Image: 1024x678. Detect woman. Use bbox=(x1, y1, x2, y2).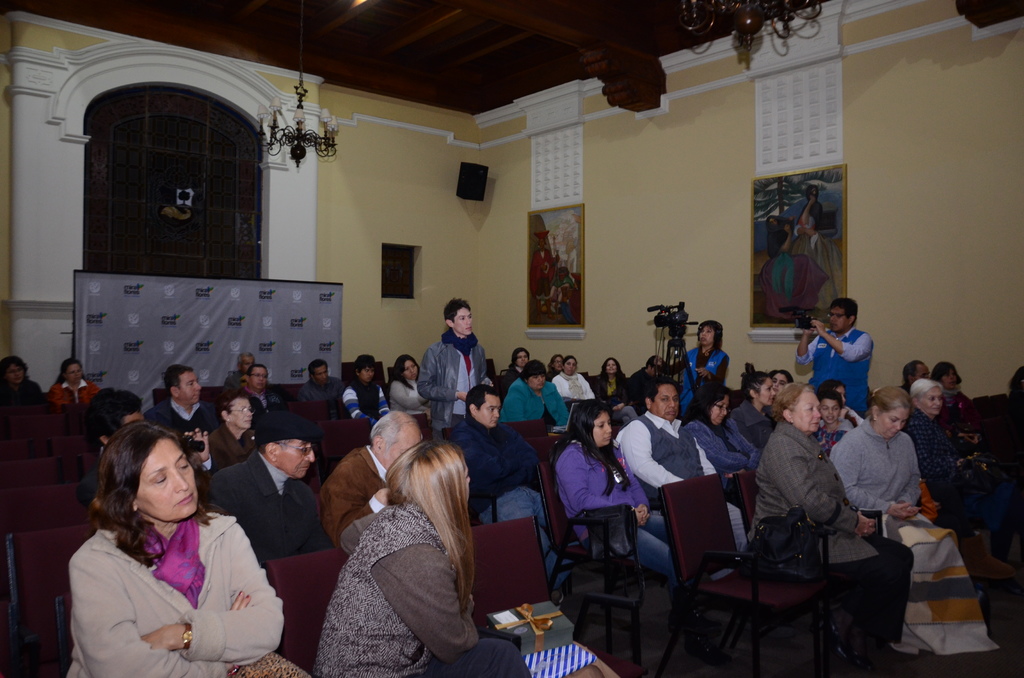
bbox=(314, 437, 601, 677).
